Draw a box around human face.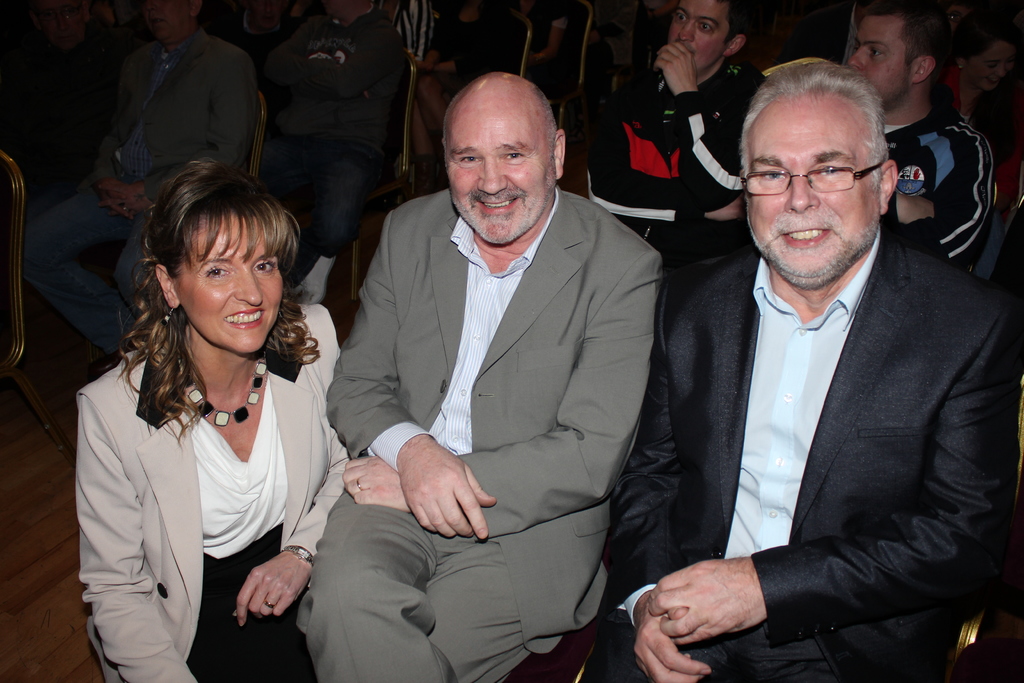
crop(850, 20, 909, 105).
